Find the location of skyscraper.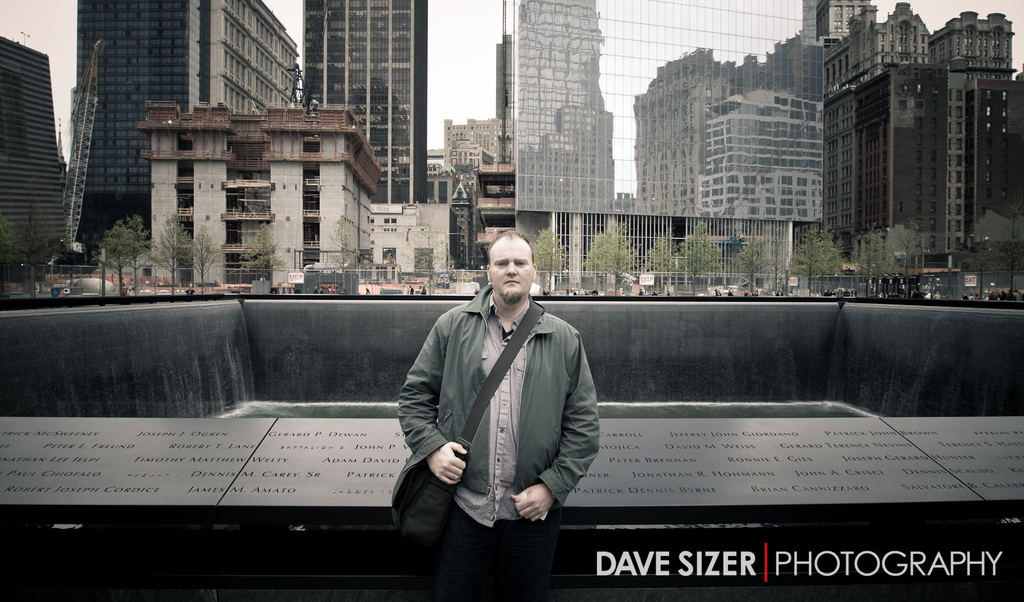
Location: BBox(0, 38, 81, 302).
